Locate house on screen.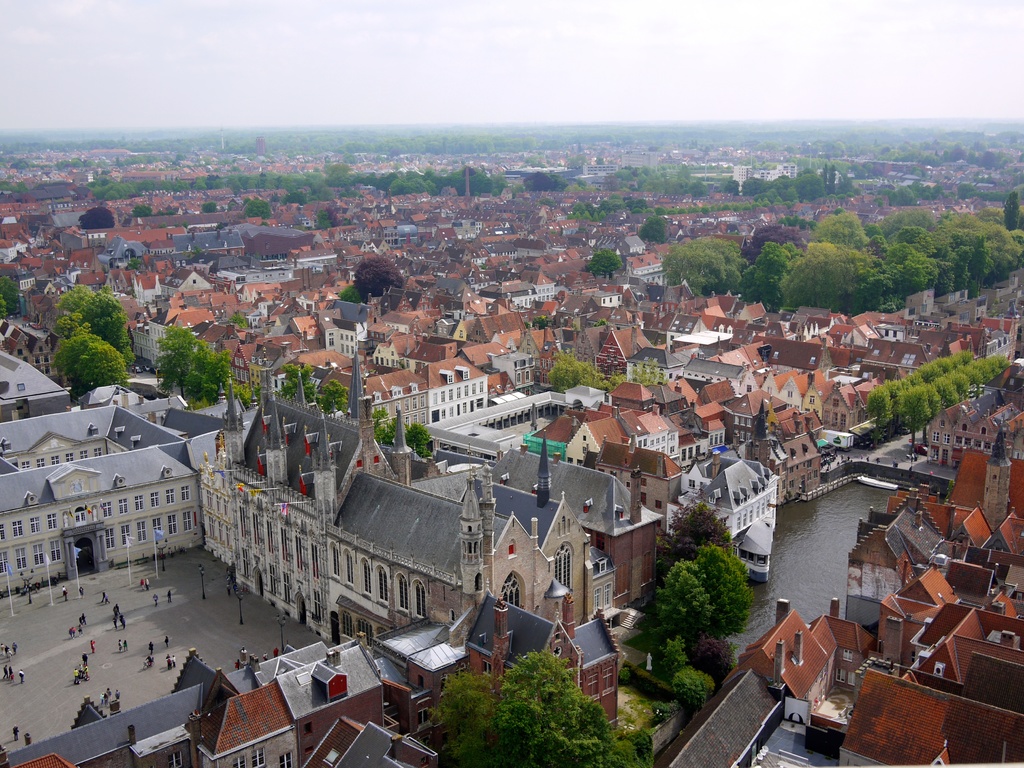
On screen at l=63, t=244, r=112, b=265.
